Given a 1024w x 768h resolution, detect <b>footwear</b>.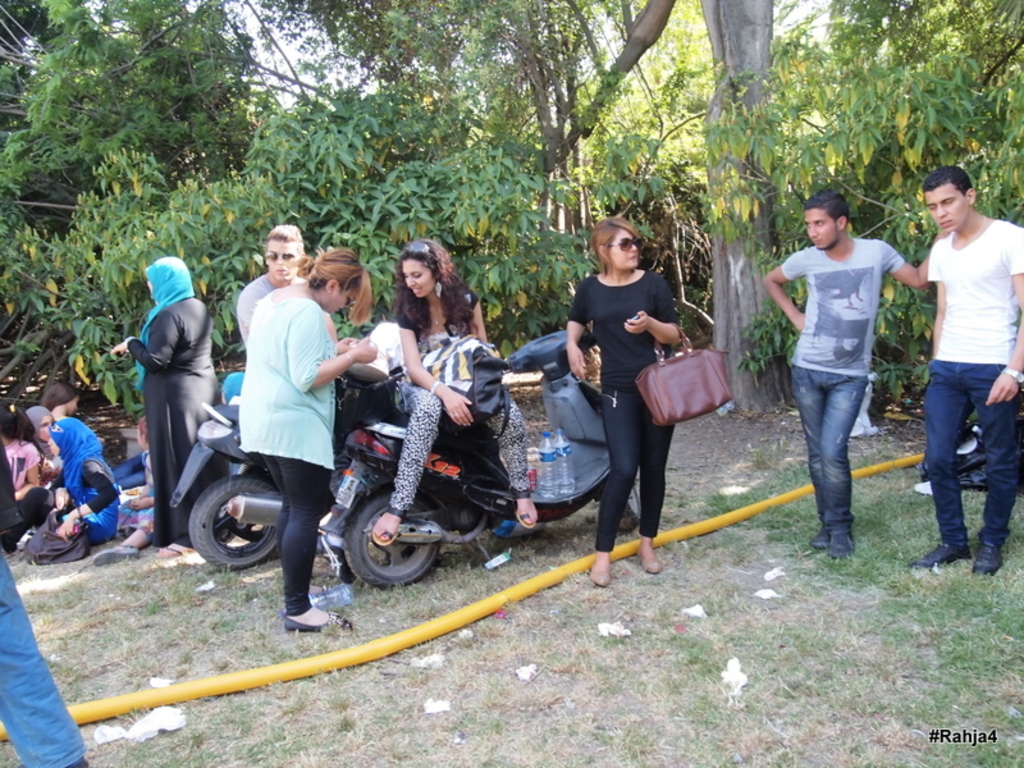
x1=588, y1=553, x2=605, y2=582.
